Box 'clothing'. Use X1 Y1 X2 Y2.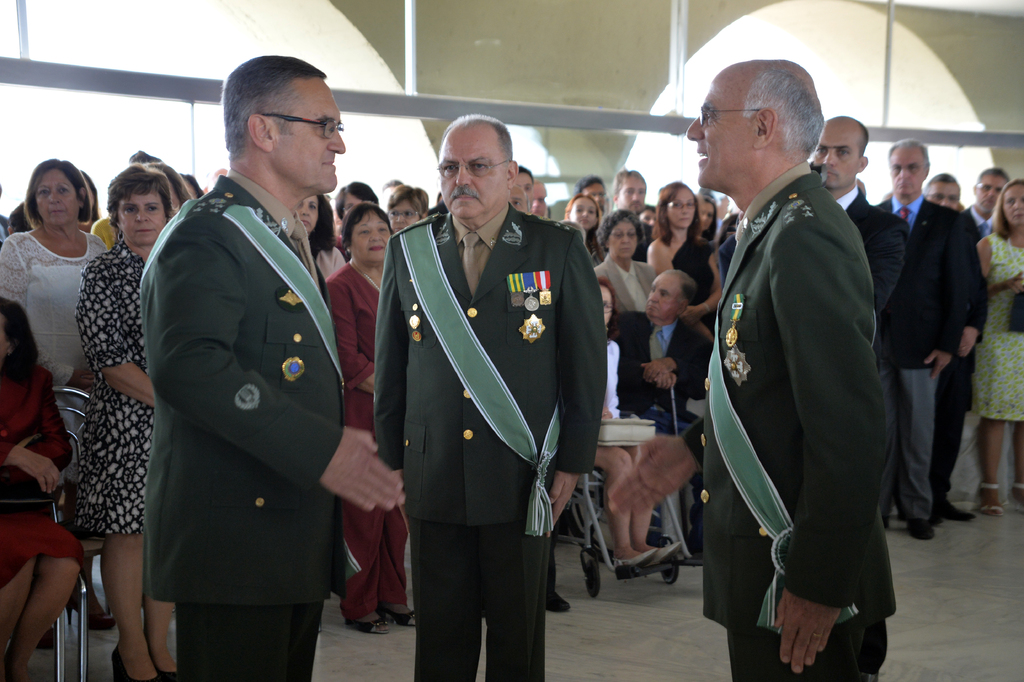
378 197 594 652.
